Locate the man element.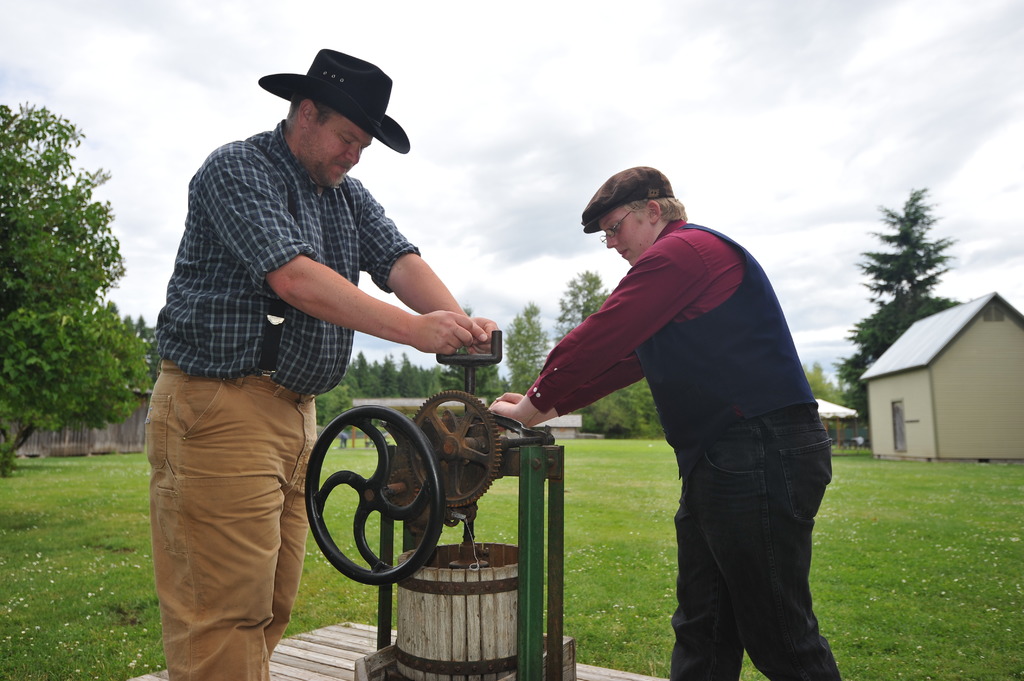
Element bbox: [left=549, top=144, right=851, bottom=680].
